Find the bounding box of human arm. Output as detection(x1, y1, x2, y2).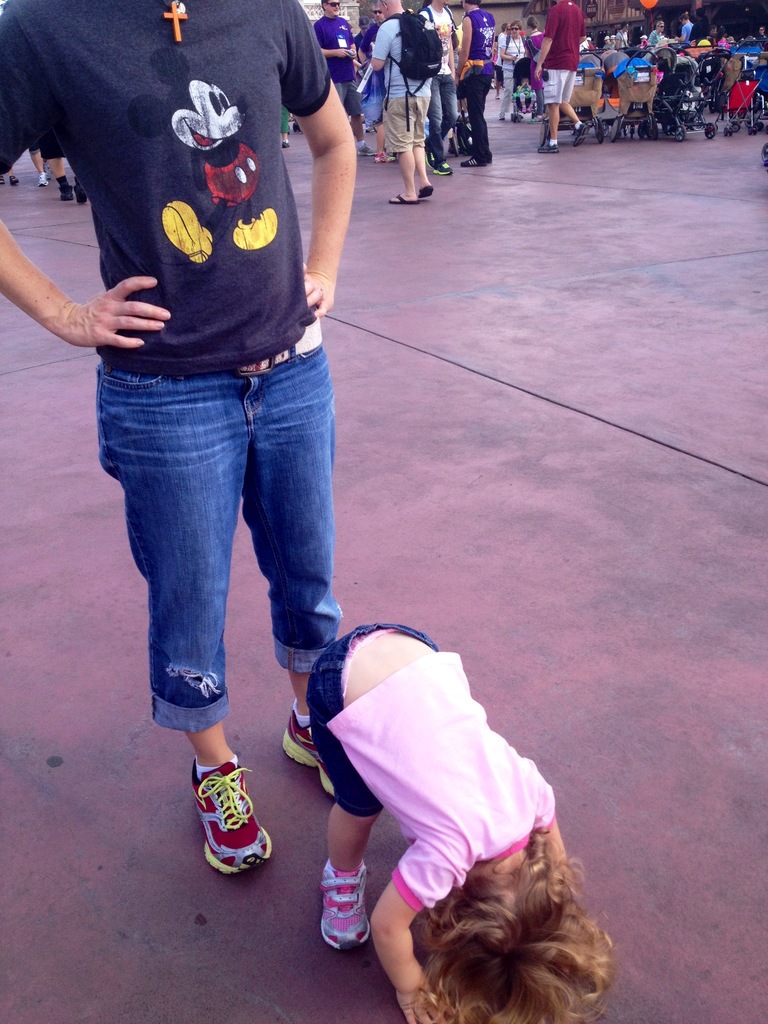
detection(0, 6, 173, 349).
